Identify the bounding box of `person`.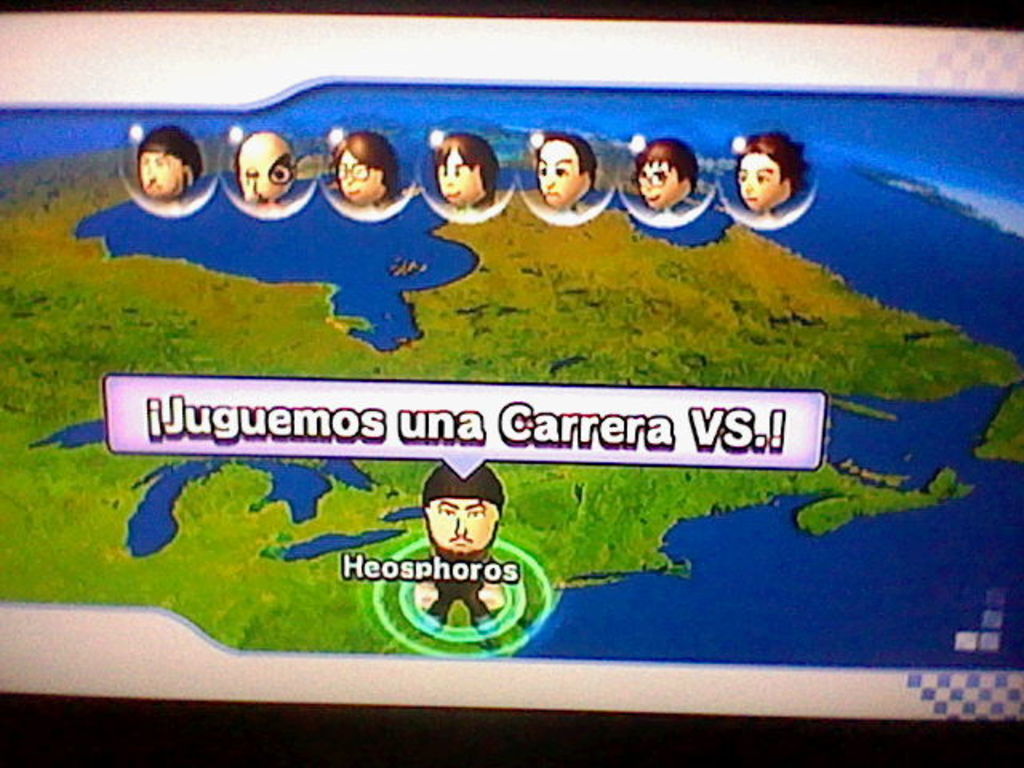
pyautogui.locateOnScreen(414, 470, 494, 600).
